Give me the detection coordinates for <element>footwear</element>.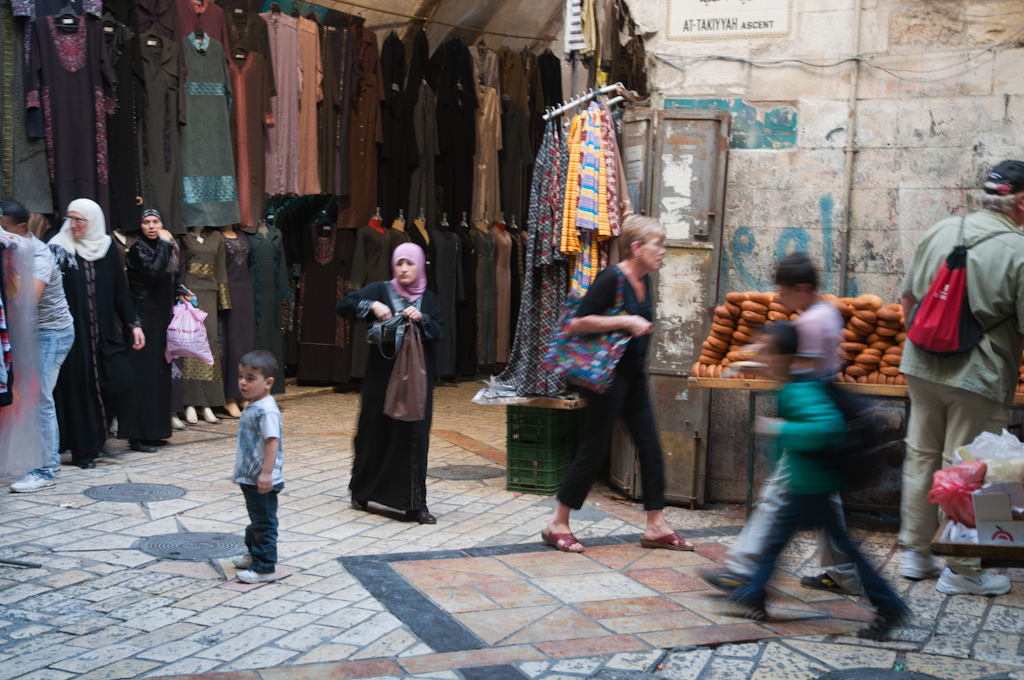
locate(230, 553, 252, 566).
